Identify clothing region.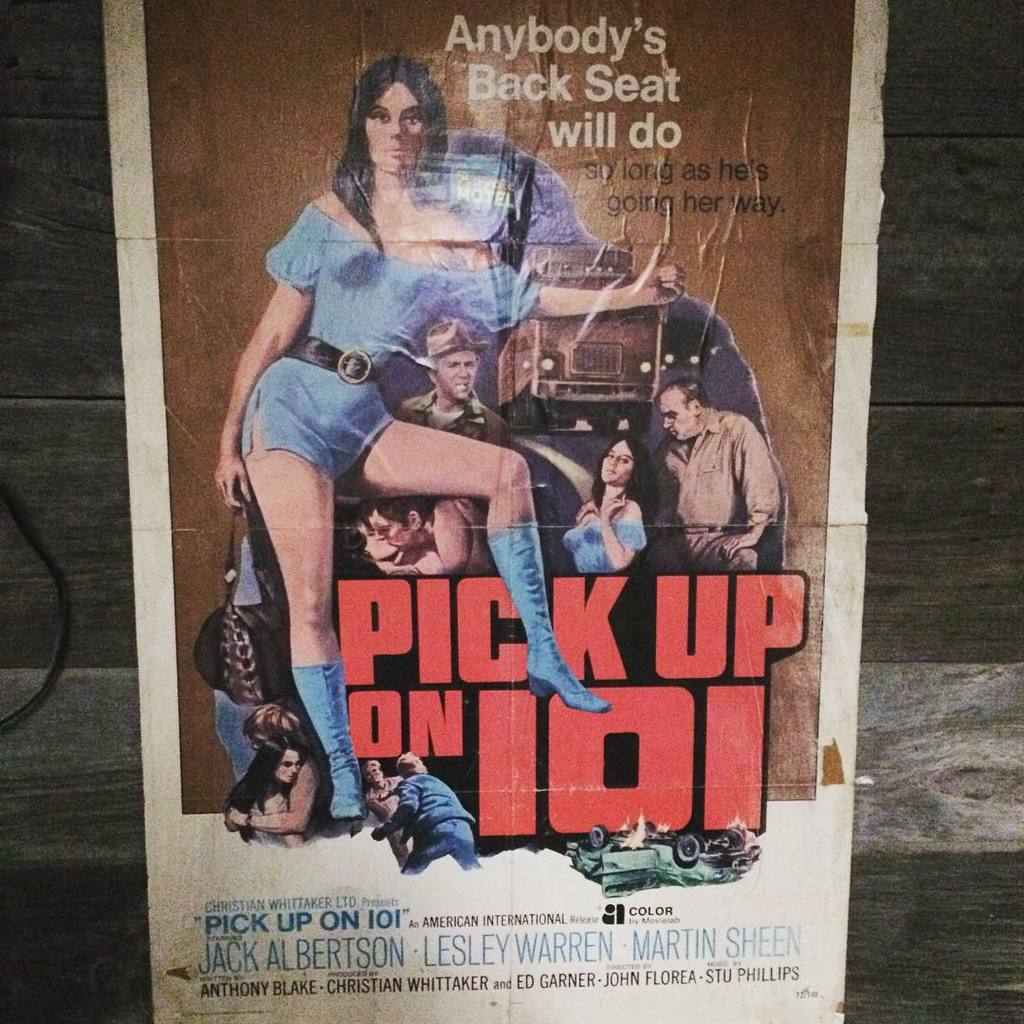
Region: pyautogui.locateOnScreen(361, 772, 408, 869).
